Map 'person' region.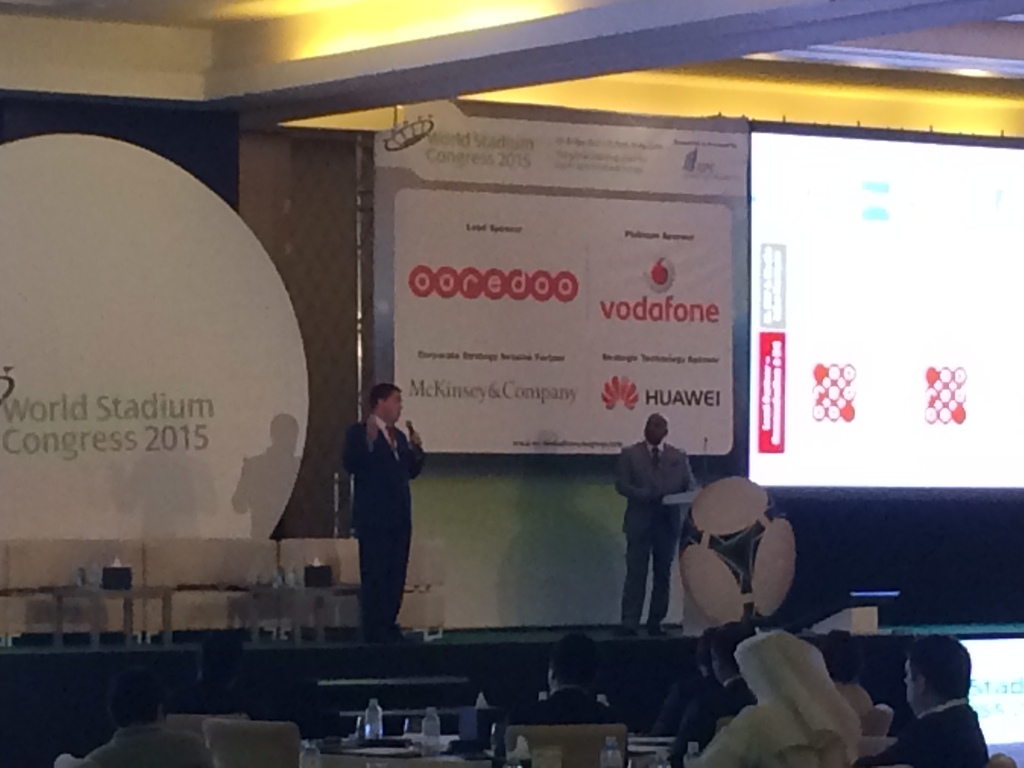
Mapped to select_region(611, 409, 705, 637).
